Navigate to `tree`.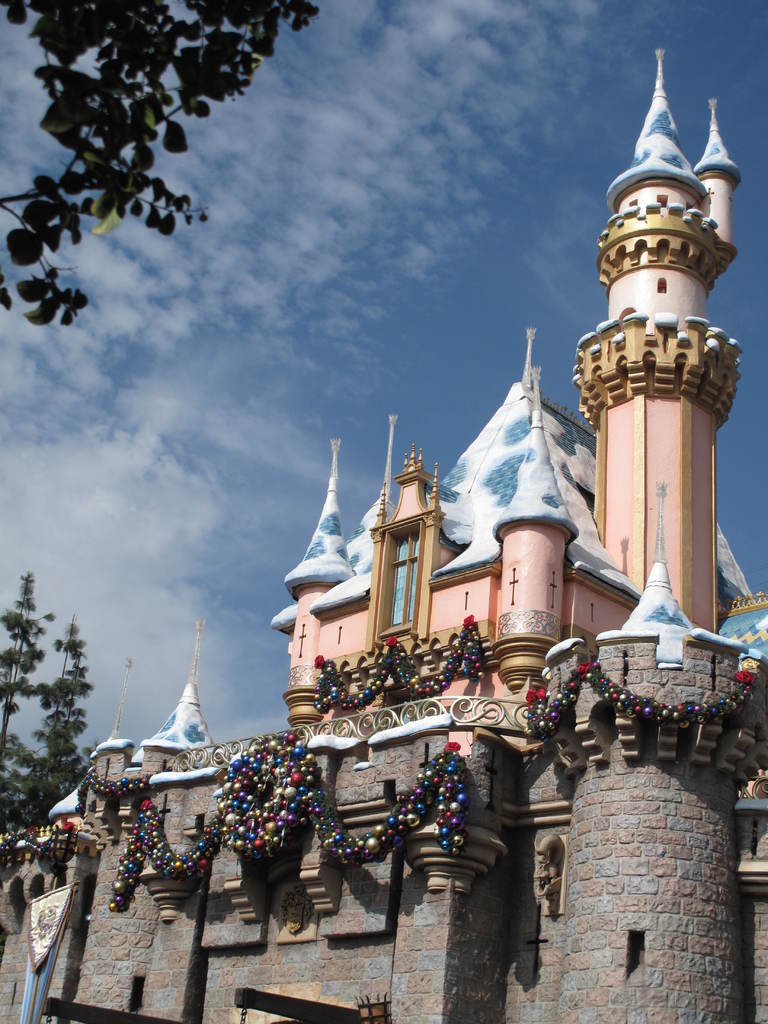
Navigation target: 29 612 86 817.
